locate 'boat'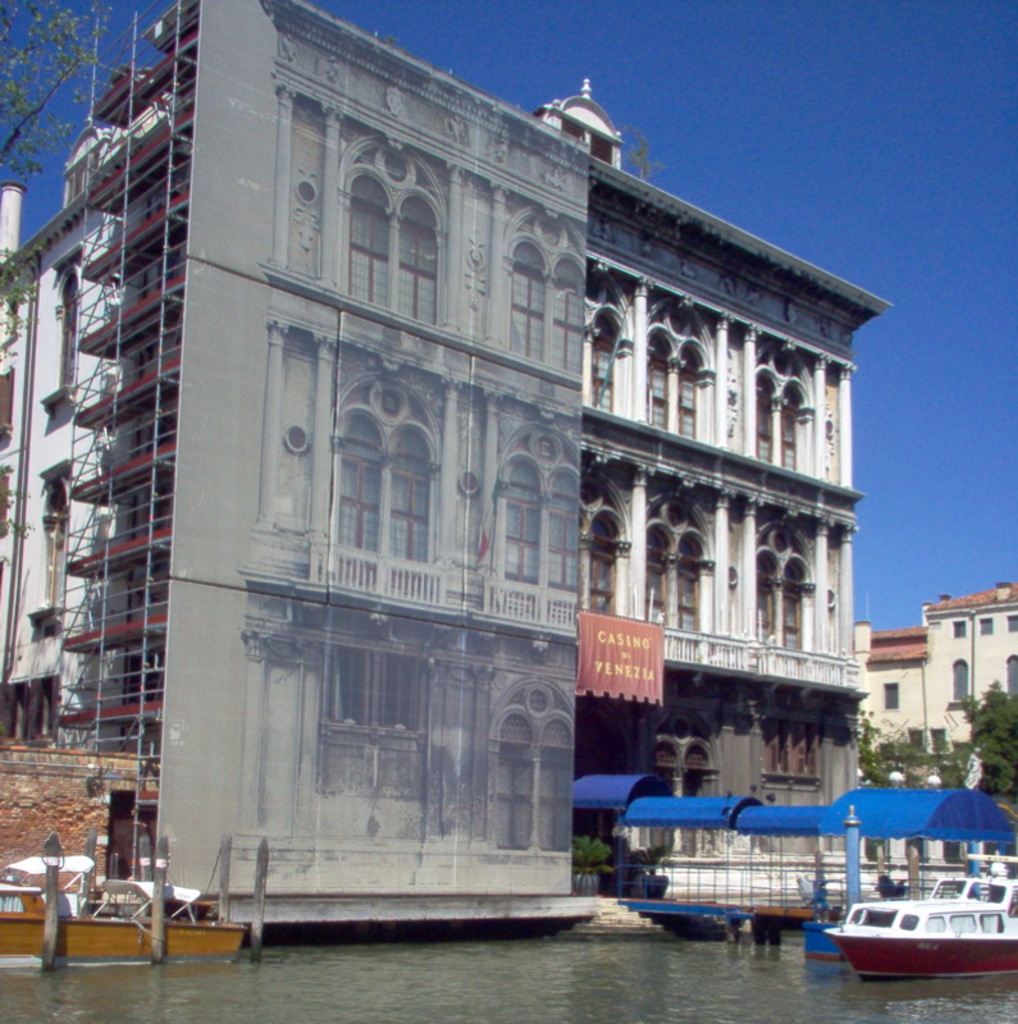
(x1=0, y1=831, x2=274, y2=974)
